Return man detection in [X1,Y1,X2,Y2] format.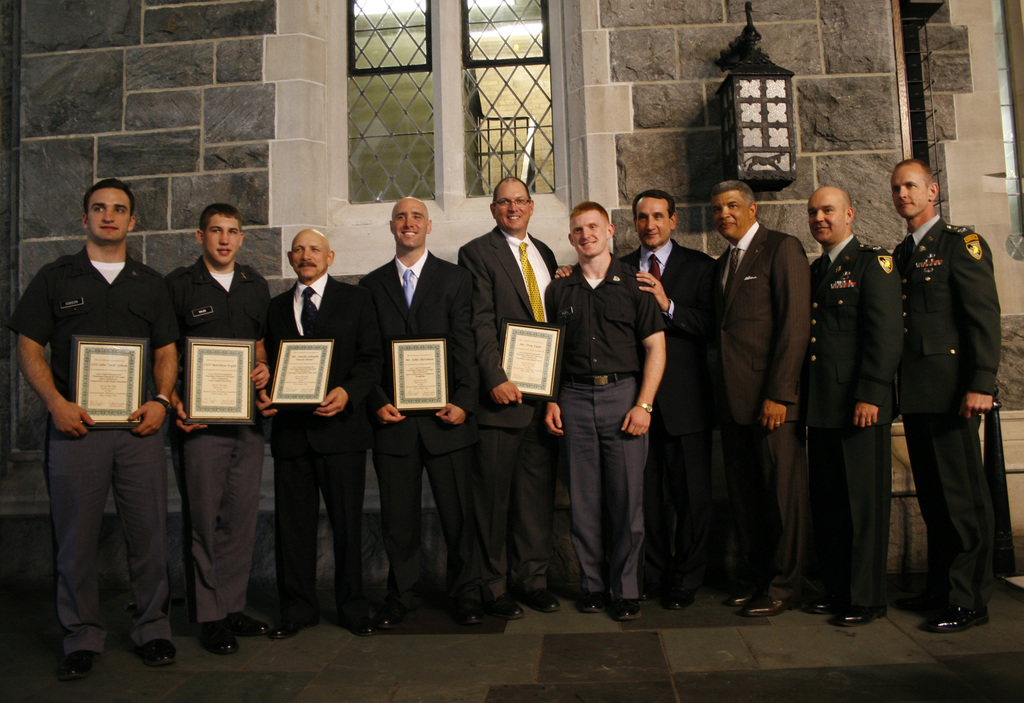
[878,154,996,635].
